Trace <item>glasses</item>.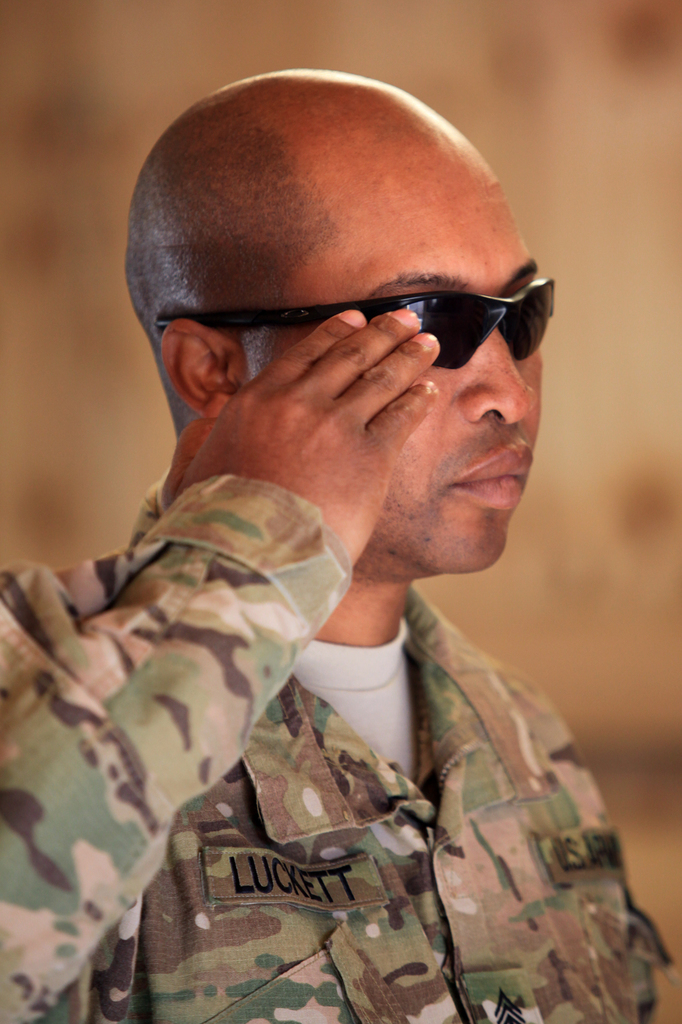
Traced to 166, 236, 544, 380.
